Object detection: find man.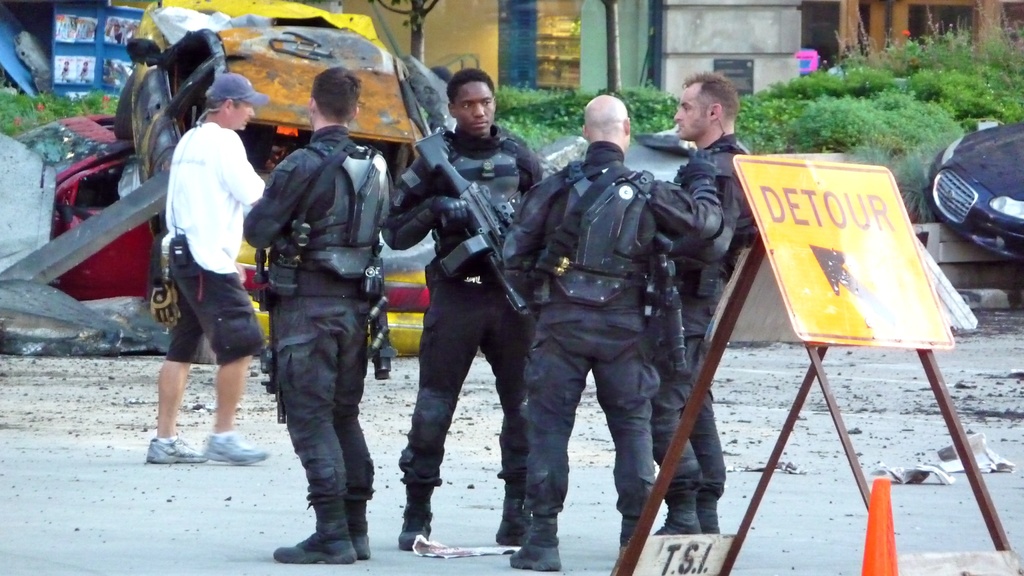
(left=649, top=67, right=760, bottom=534).
